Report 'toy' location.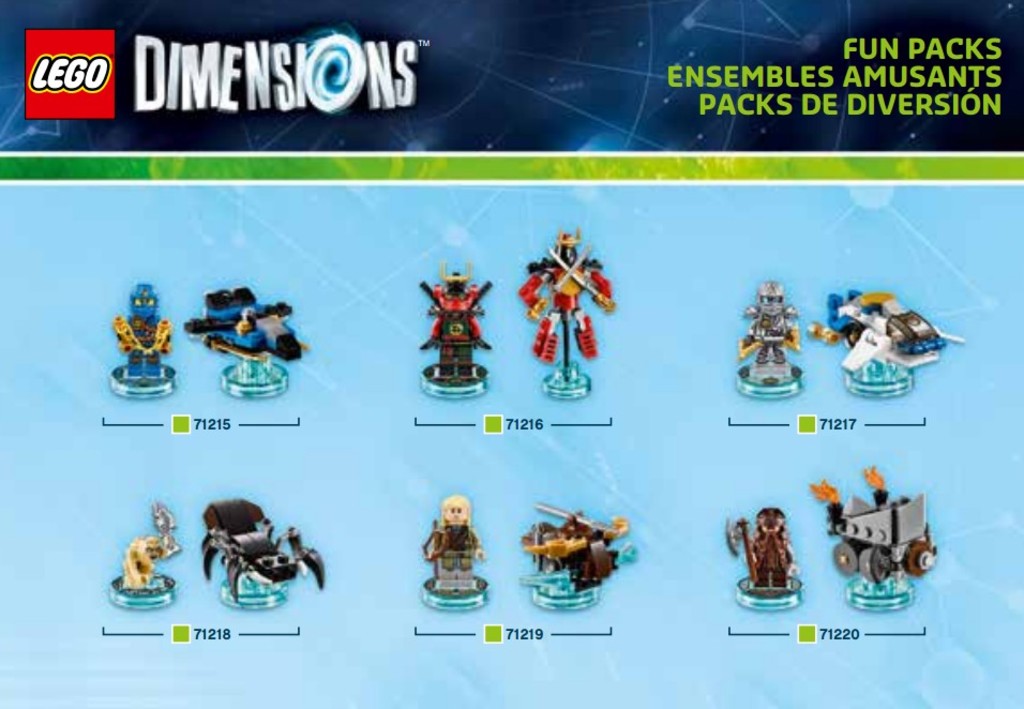
Report: [x1=736, y1=278, x2=802, y2=402].
